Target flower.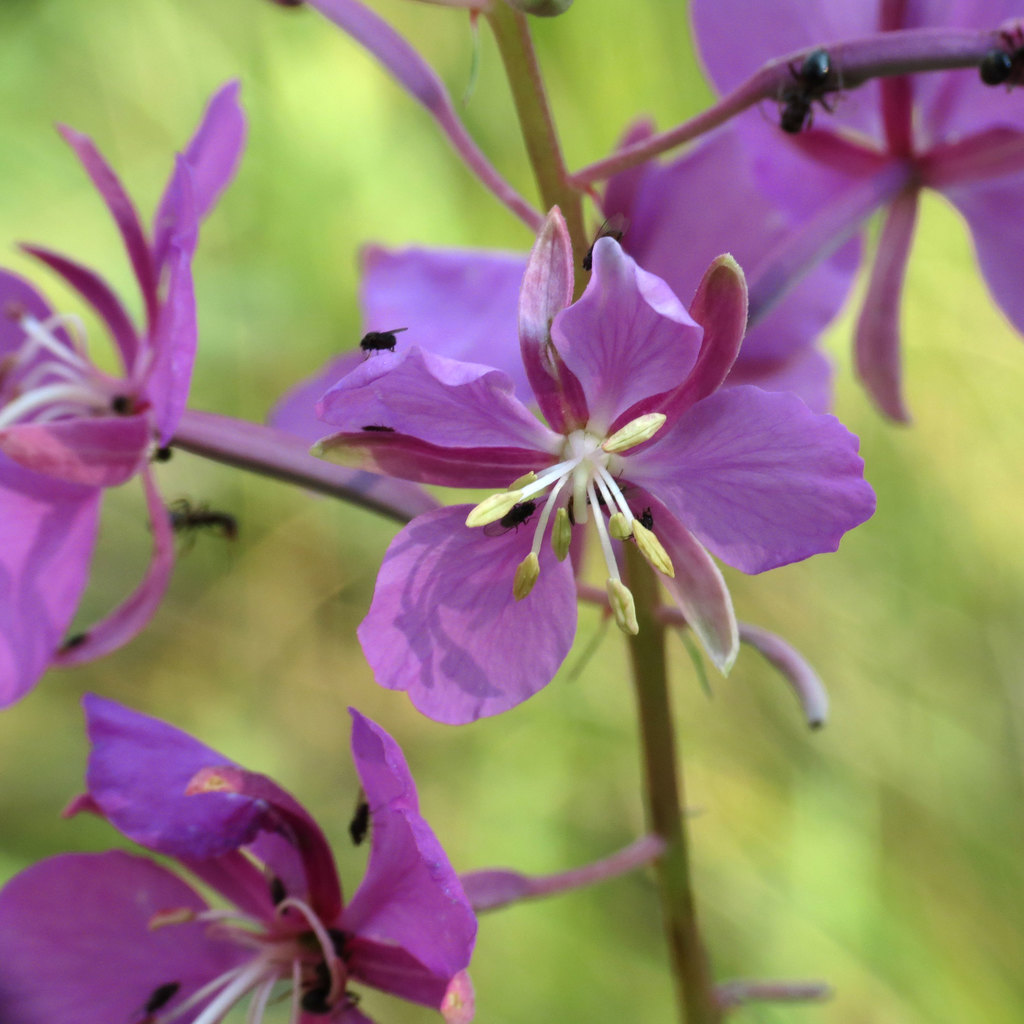
Target region: bbox=[0, 69, 244, 727].
